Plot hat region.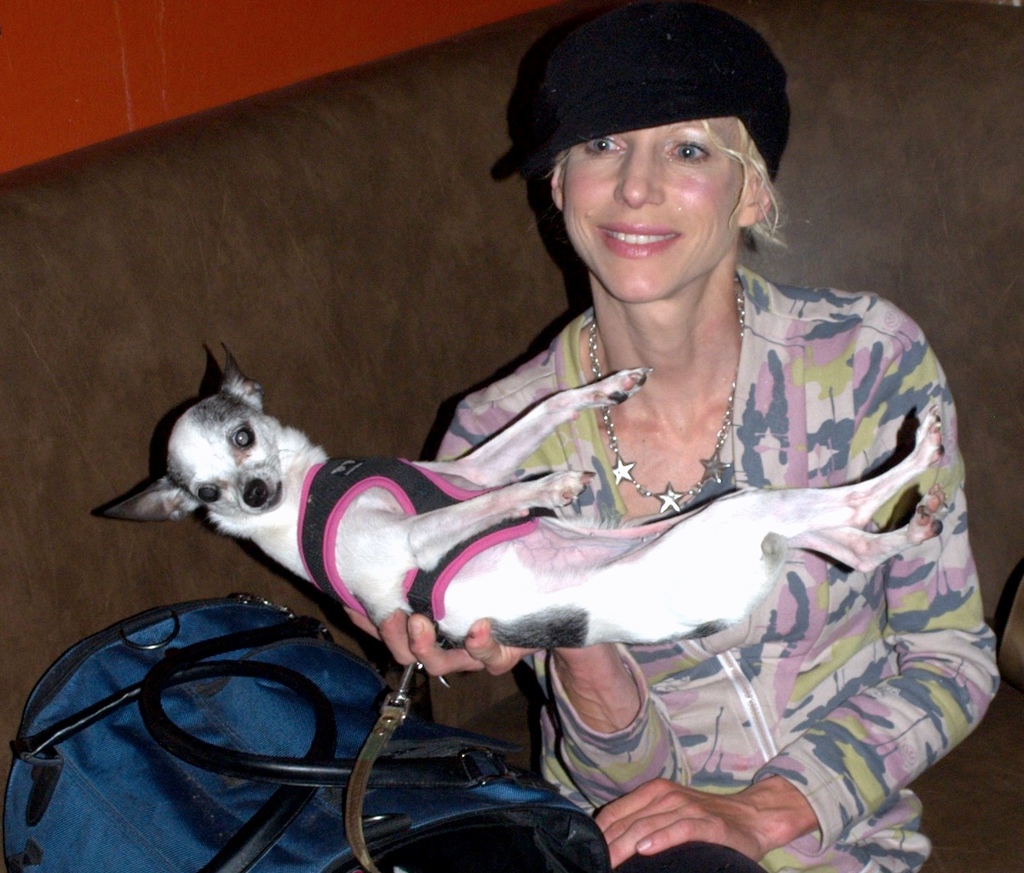
Plotted at Rect(530, 5, 795, 185).
